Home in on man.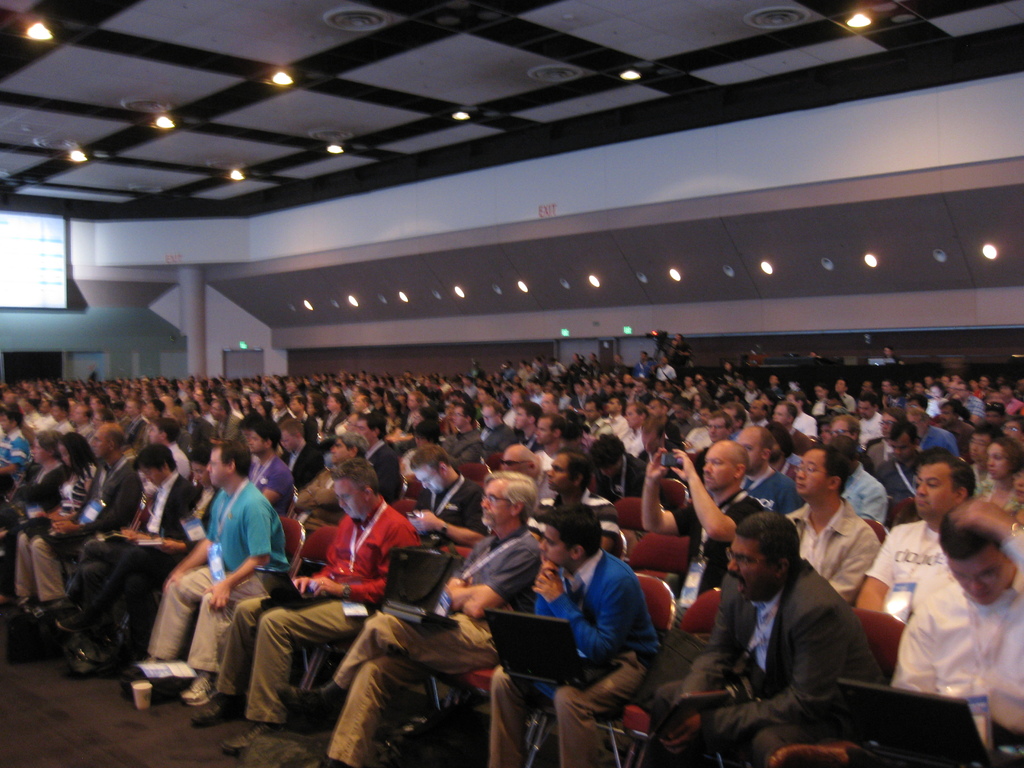
Homed in at <region>291, 394, 320, 439</region>.
